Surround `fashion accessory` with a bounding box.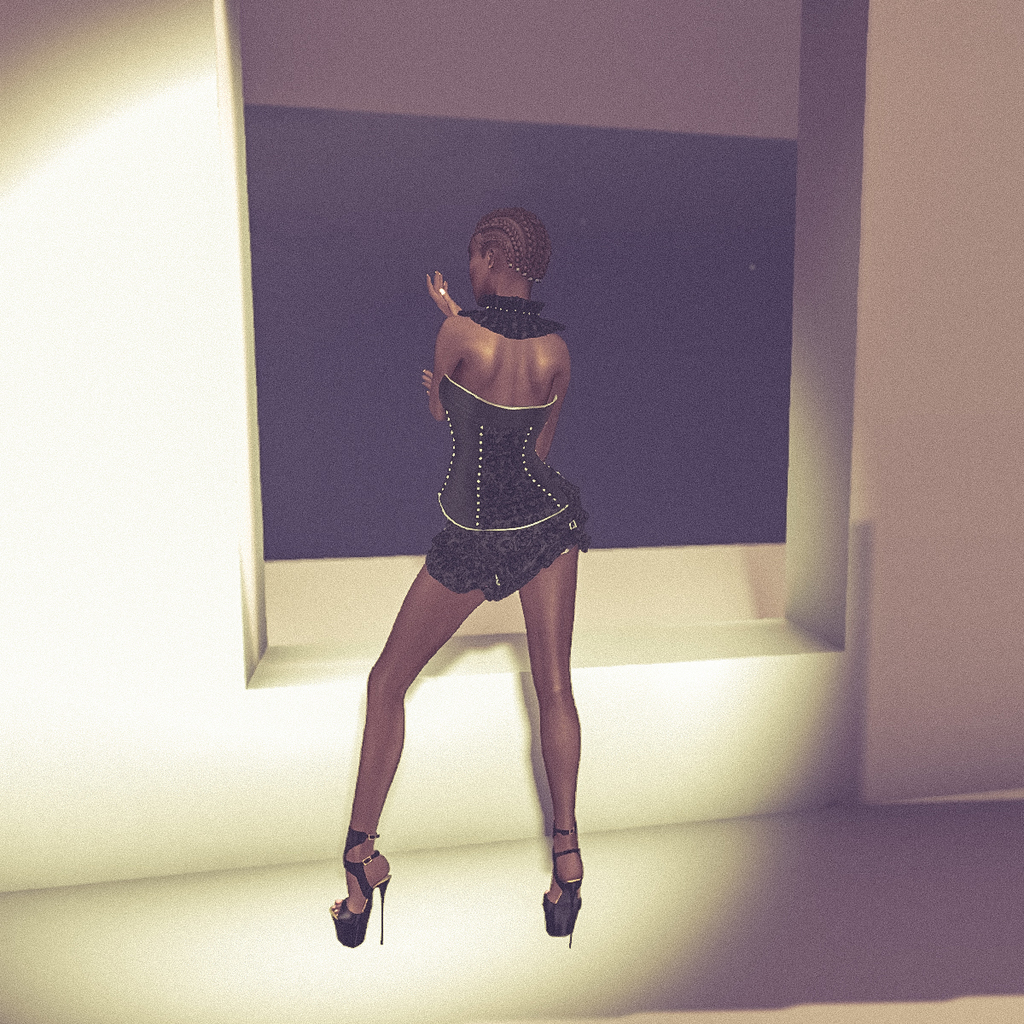
bbox(334, 829, 390, 954).
